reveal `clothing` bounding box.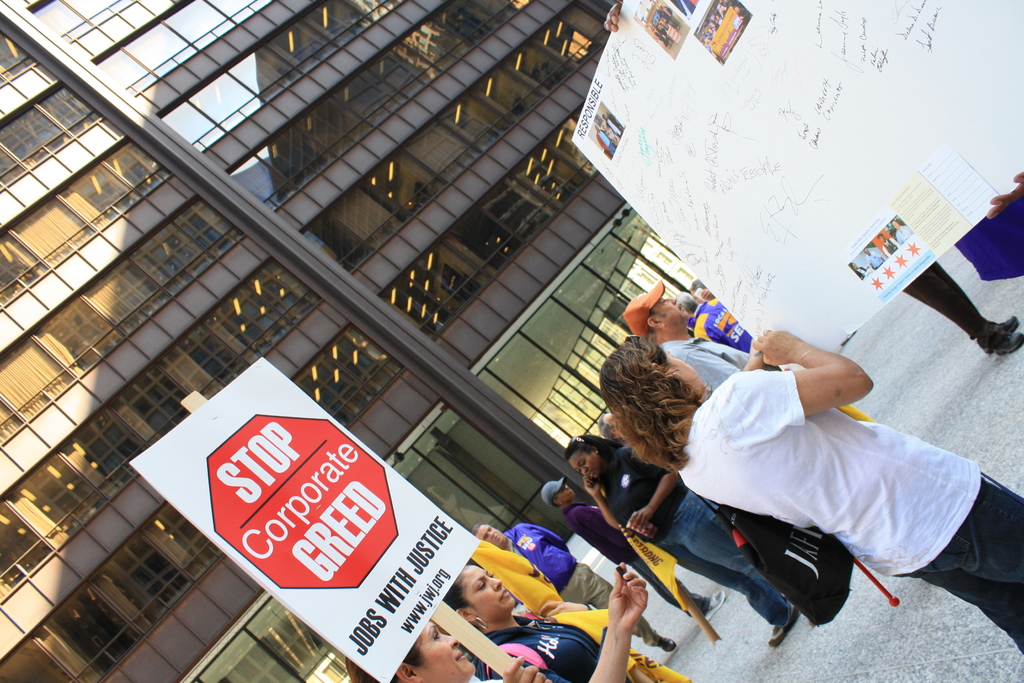
Revealed: (left=657, top=338, right=855, bottom=420).
